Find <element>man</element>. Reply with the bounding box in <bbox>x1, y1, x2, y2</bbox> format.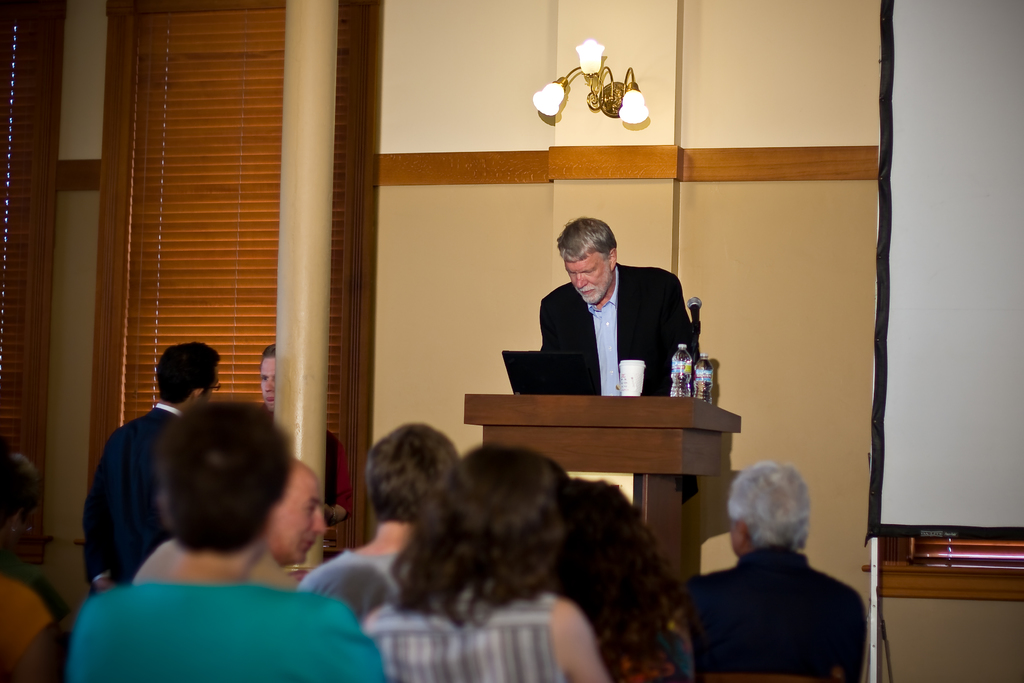
<bbox>132, 455, 323, 588</bbox>.
